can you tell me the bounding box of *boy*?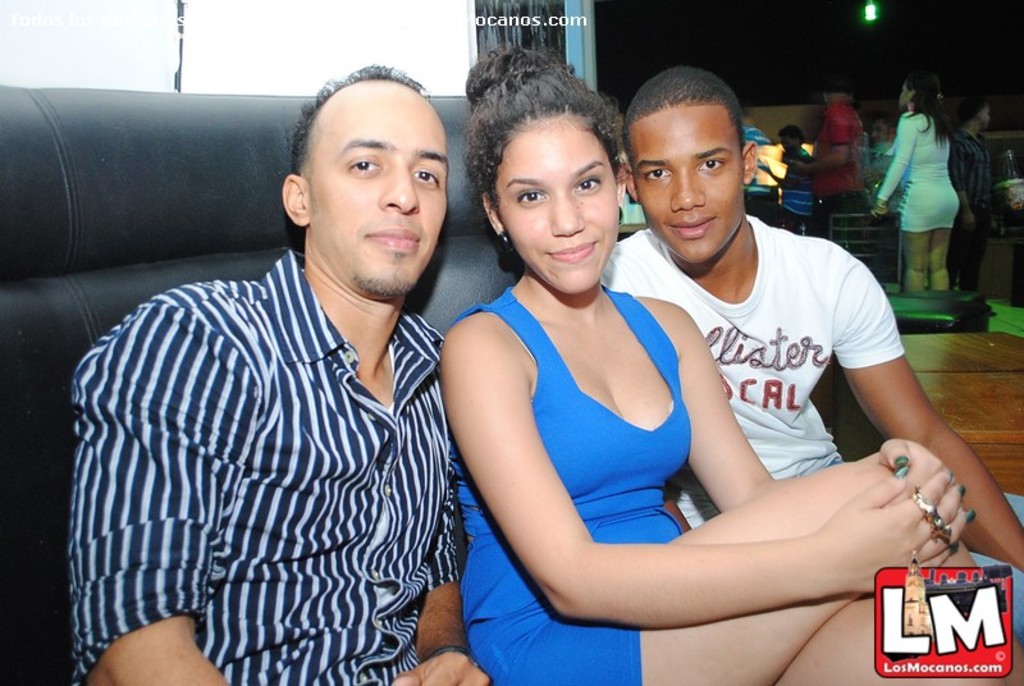
[227,79,846,666].
